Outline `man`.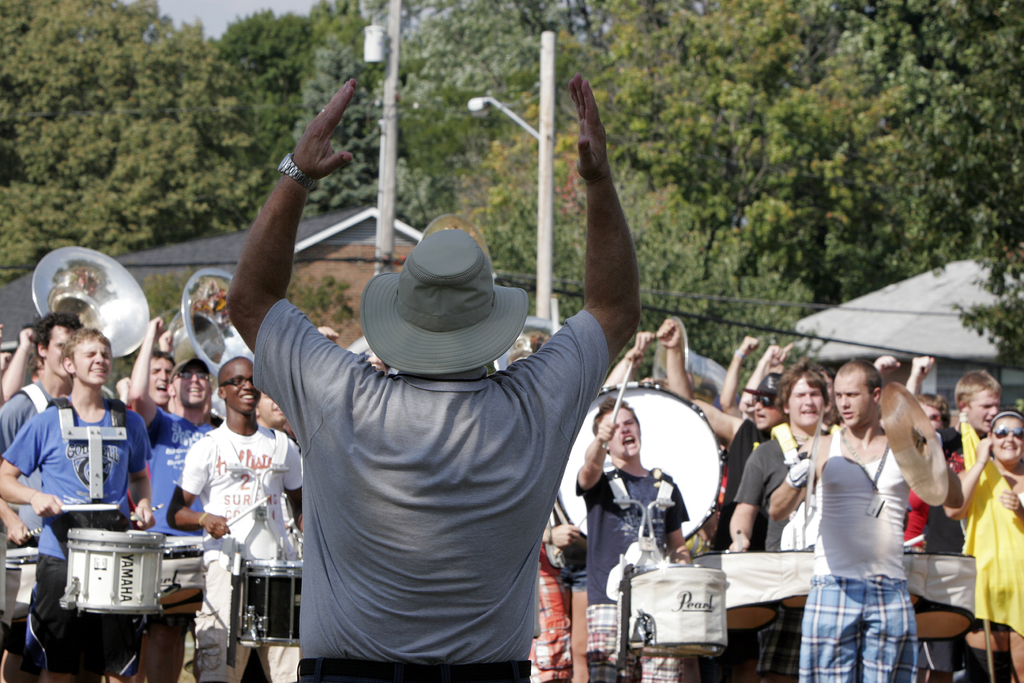
Outline: <bbox>729, 357, 833, 682</bbox>.
